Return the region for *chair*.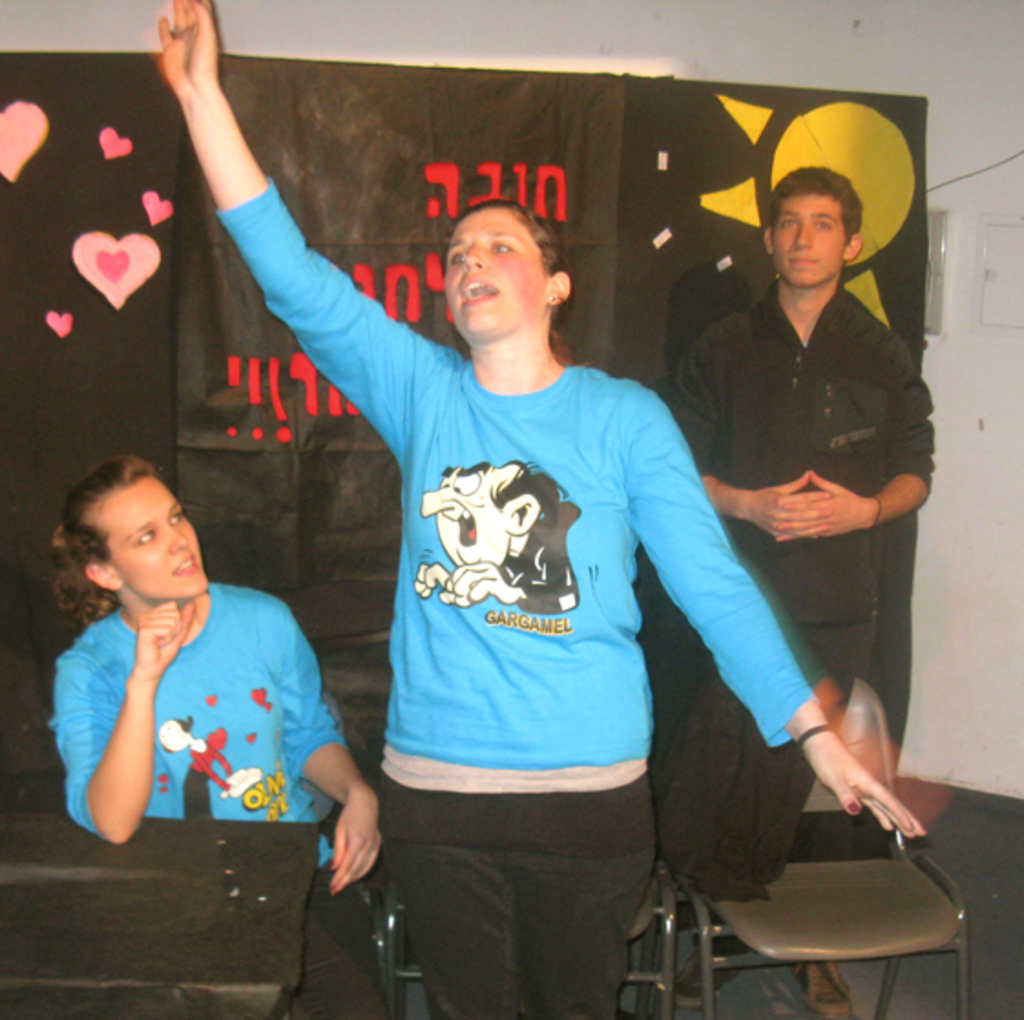
(675,757,986,1015).
